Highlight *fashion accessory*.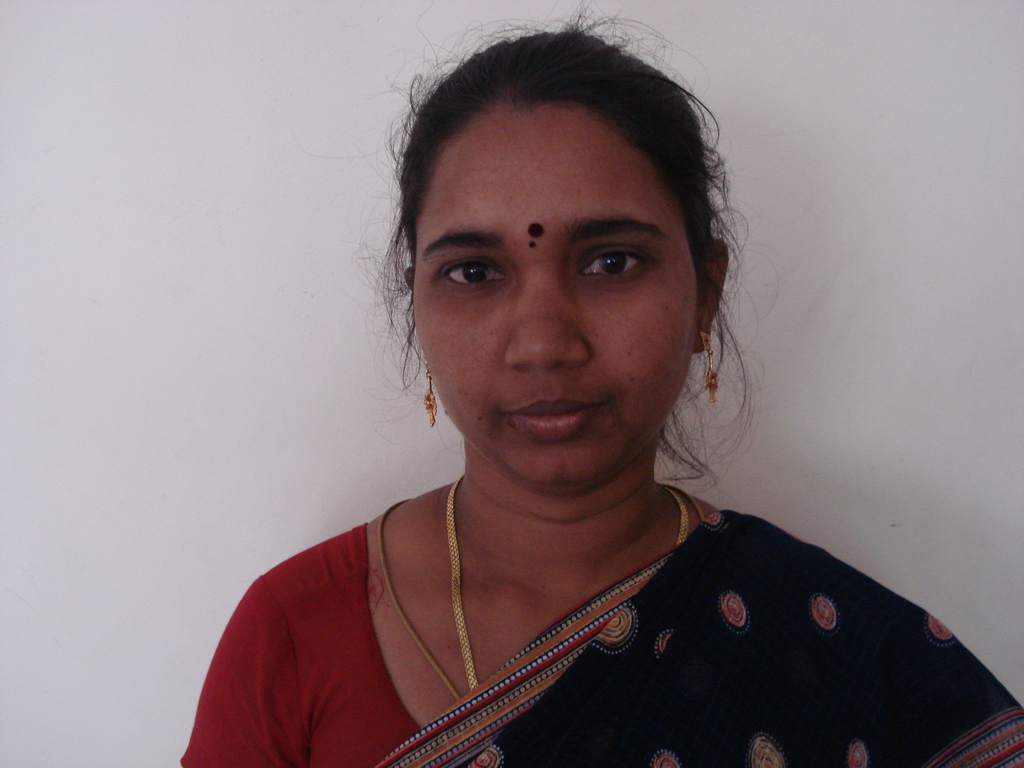
Highlighted region: {"left": 445, "top": 470, "right": 695, "bottom": 695}.
